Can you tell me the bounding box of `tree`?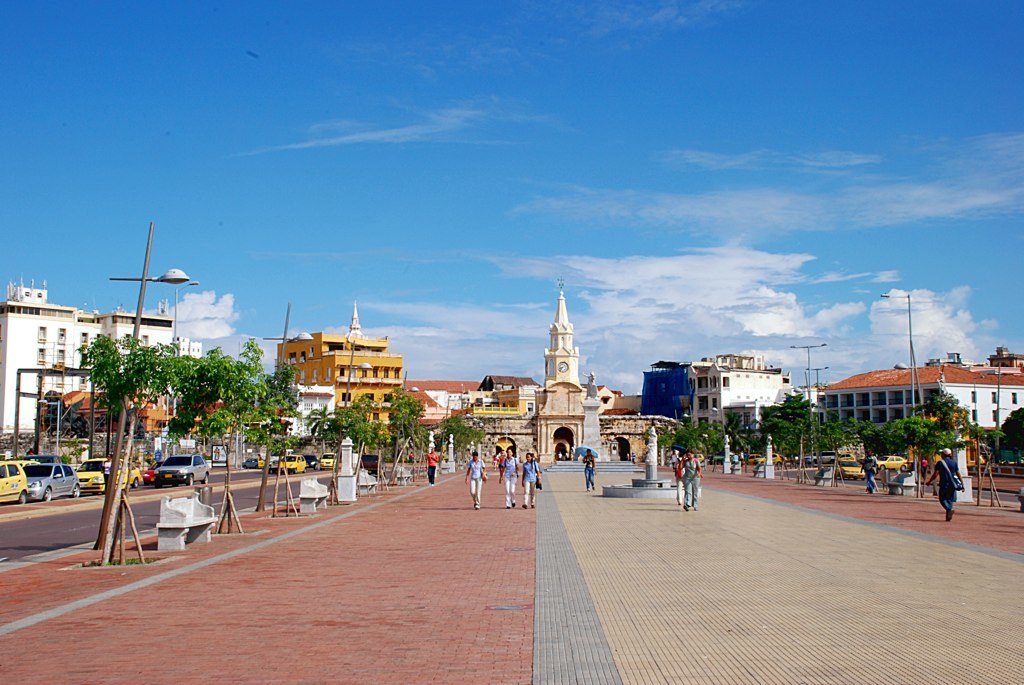
Rect(172, 333, 275, 535).
